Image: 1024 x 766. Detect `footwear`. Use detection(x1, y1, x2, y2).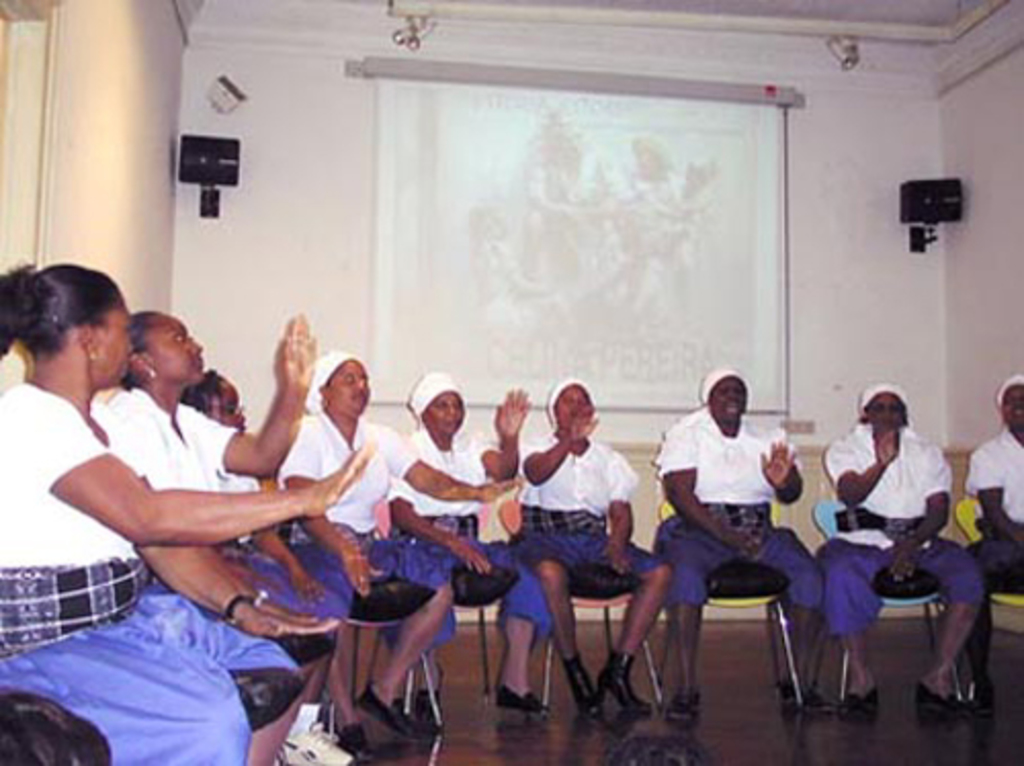
detection(969, 680, 995, 719).
